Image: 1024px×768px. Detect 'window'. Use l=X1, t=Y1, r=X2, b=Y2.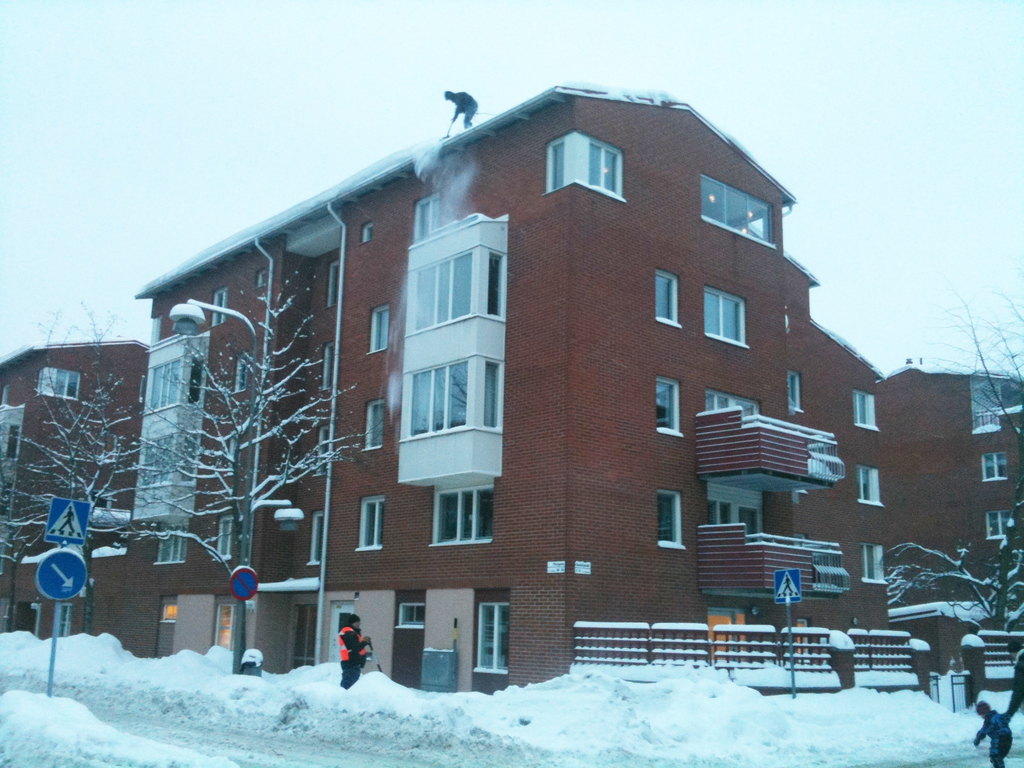
l=700, t=172, r=773, b=248.
